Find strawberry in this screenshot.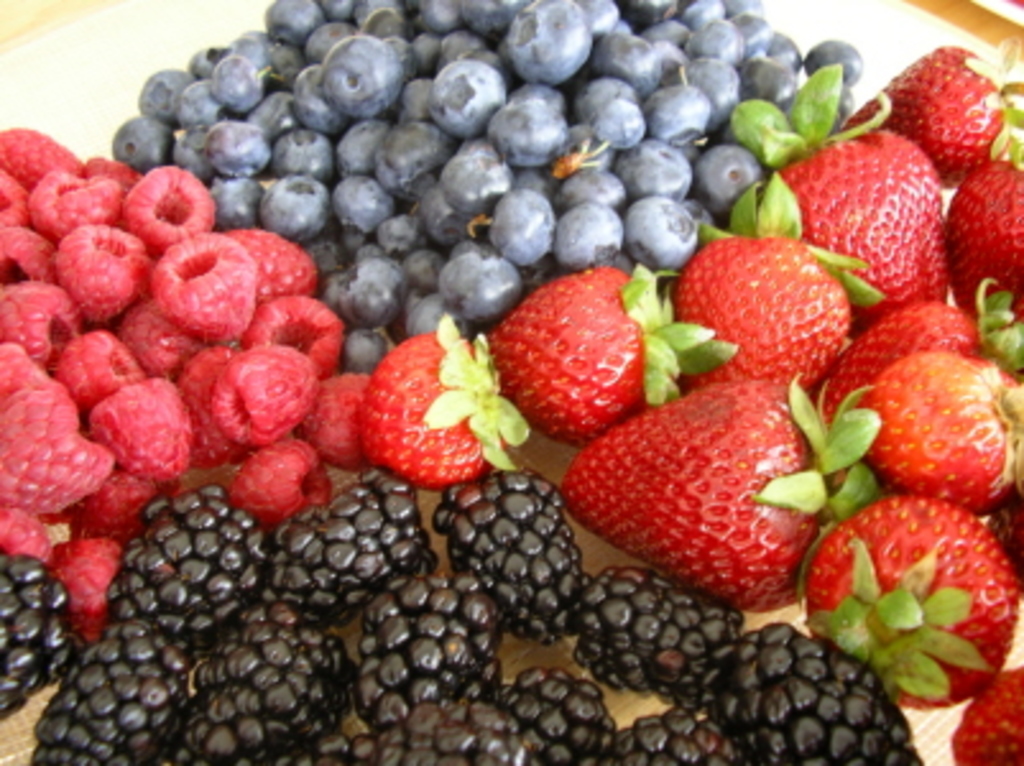
The bounding box for strawberry is <bbox>802, 493, 1021, 710</bbox>.
